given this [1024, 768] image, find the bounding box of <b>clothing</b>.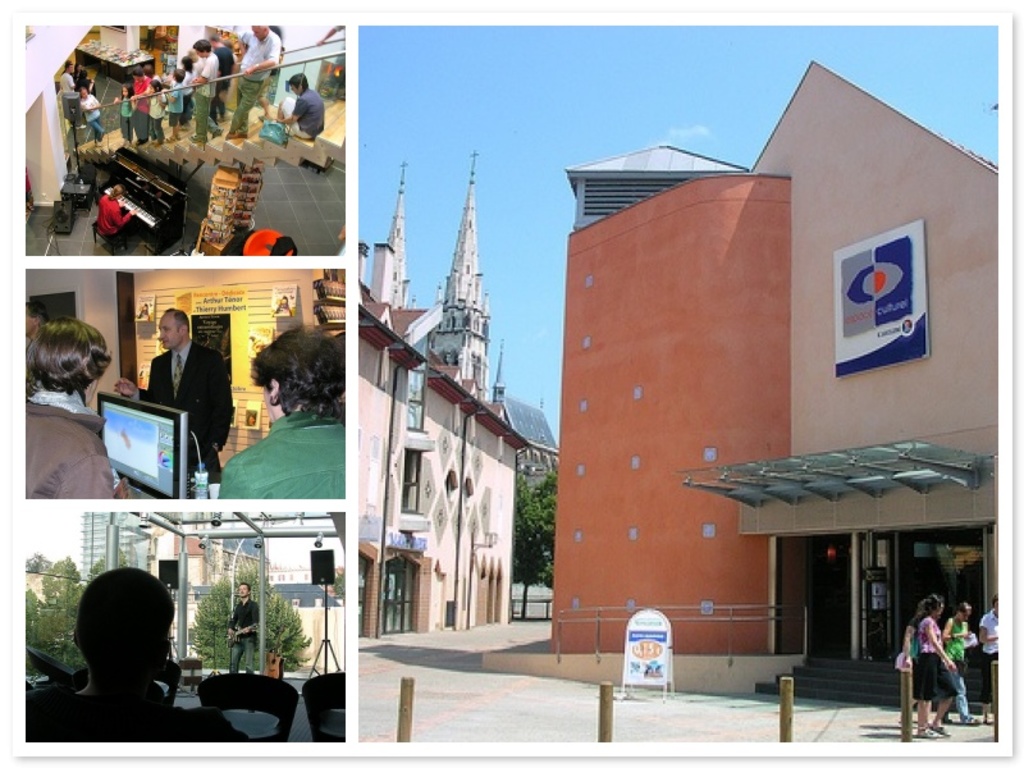
{"x1": 116, "y1": 28, "x2": 278, "y2": 137}.
